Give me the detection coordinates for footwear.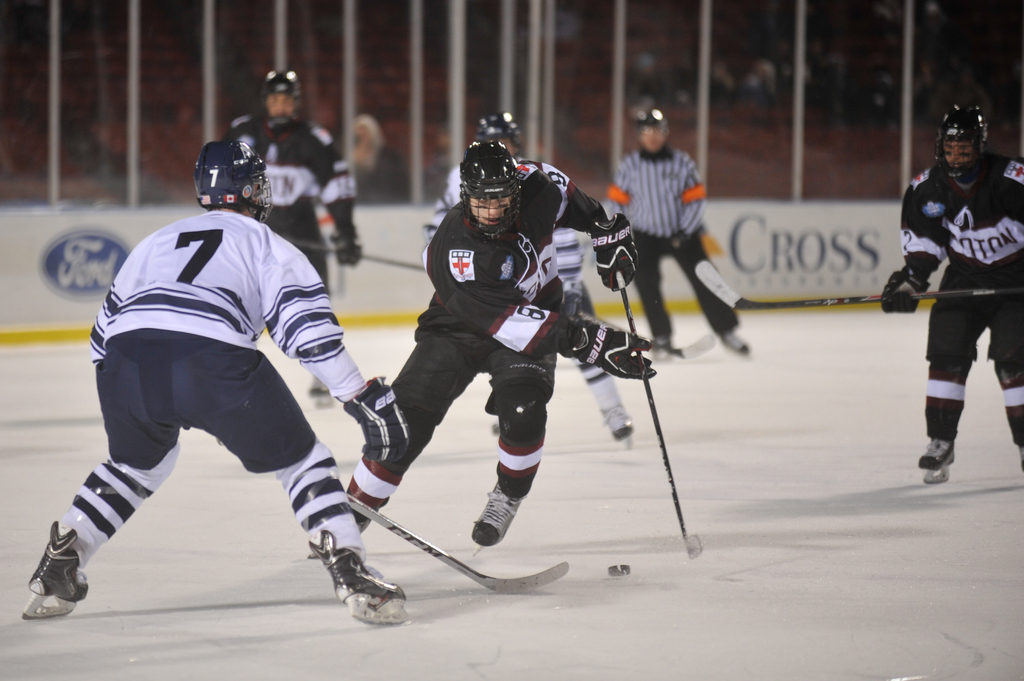
{"x1": 305, "y1": 518, "x2": 416, "y2": 627}.
